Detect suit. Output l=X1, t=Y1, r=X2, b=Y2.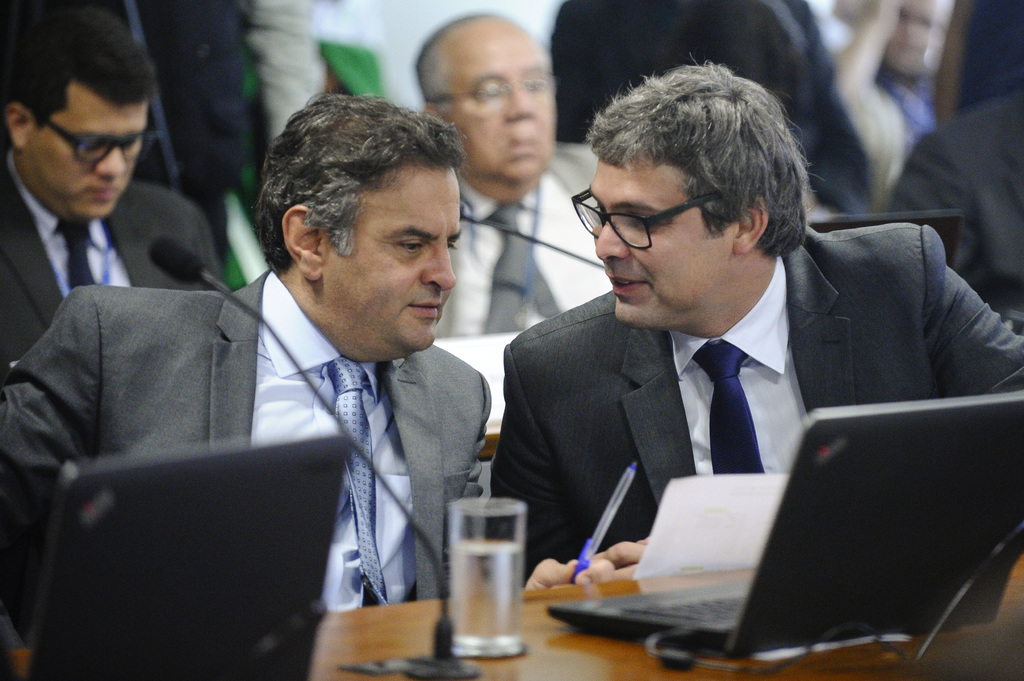
l=431, t=136, r=621, b=336.
